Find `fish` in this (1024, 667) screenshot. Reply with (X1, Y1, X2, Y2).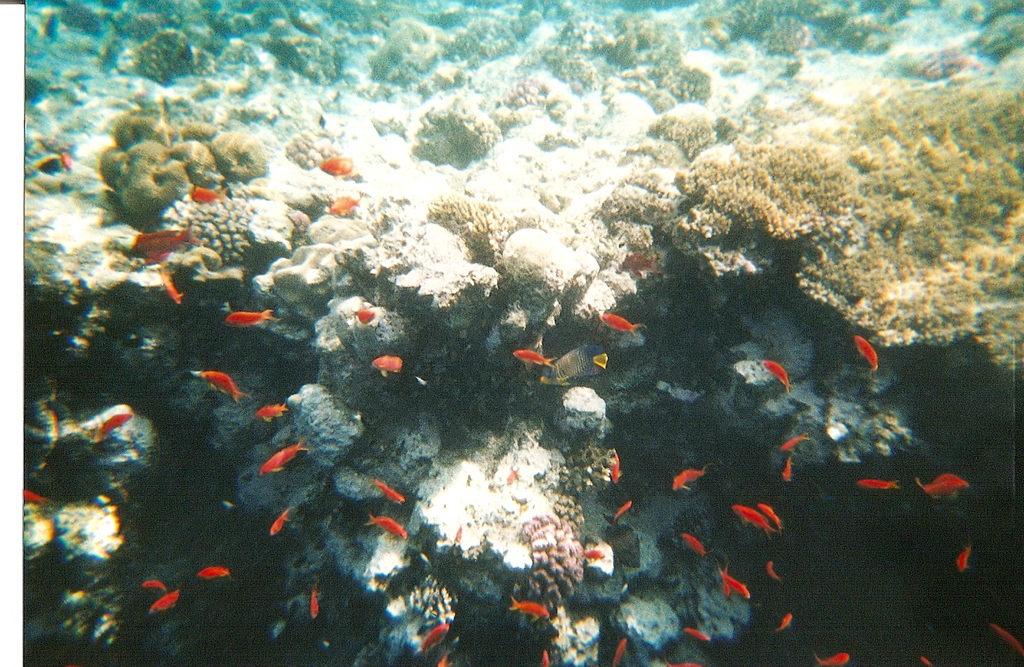
(140, 579, 167, 588).
